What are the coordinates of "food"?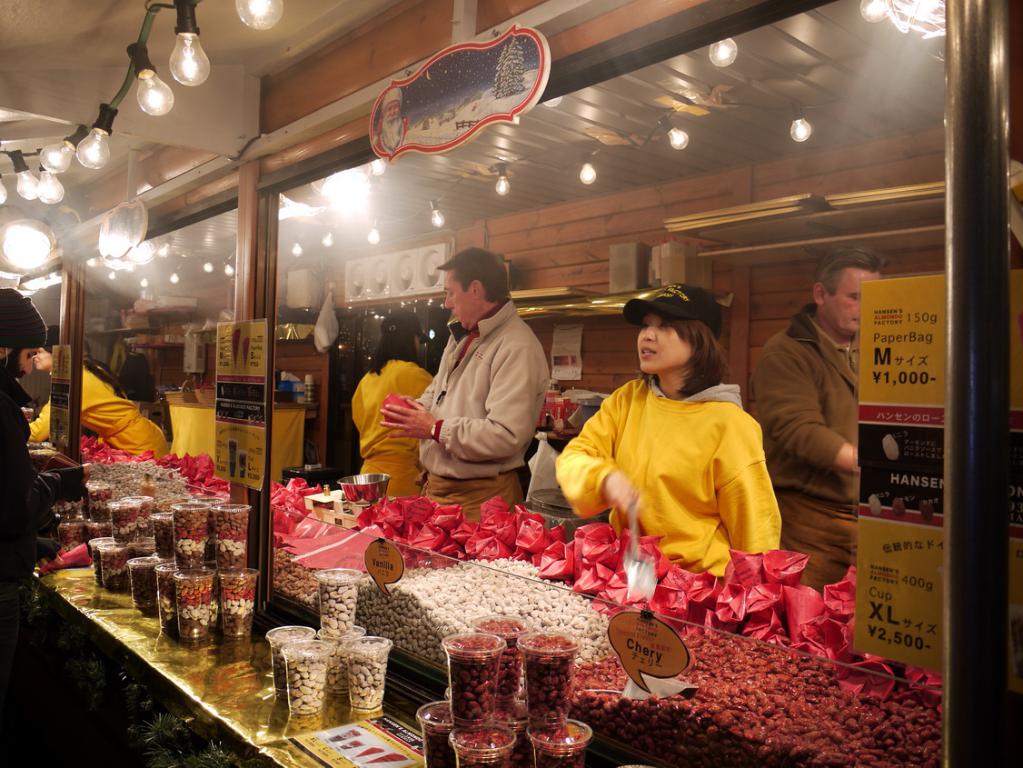
30 432 942 767.
